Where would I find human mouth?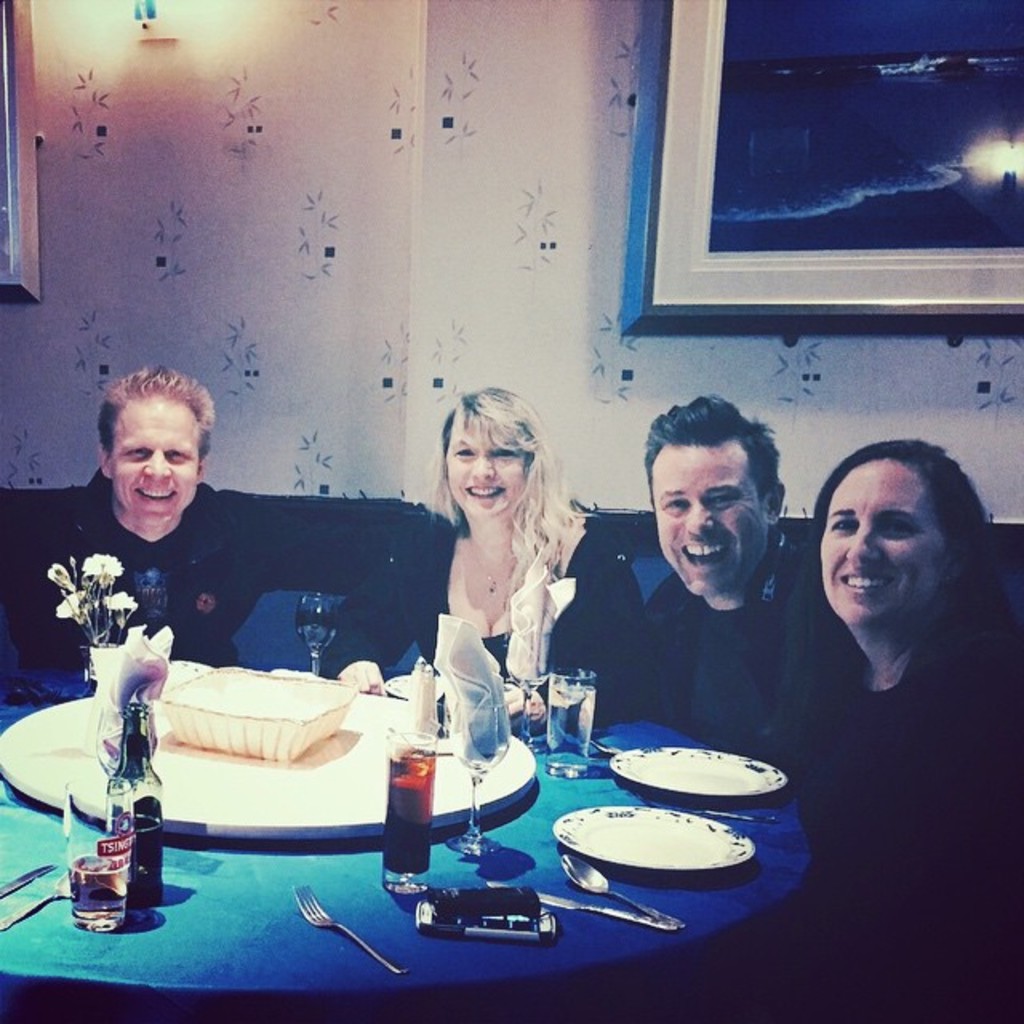
At <box>462,488,507,502</box>.
